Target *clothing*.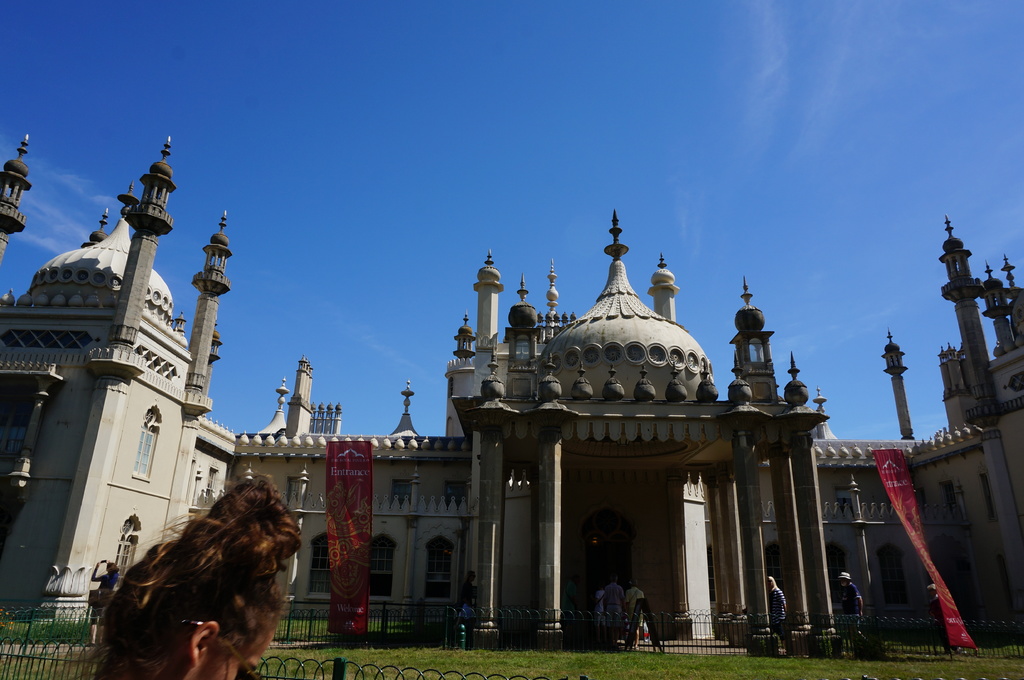
Target region: 768,589,788,638.
